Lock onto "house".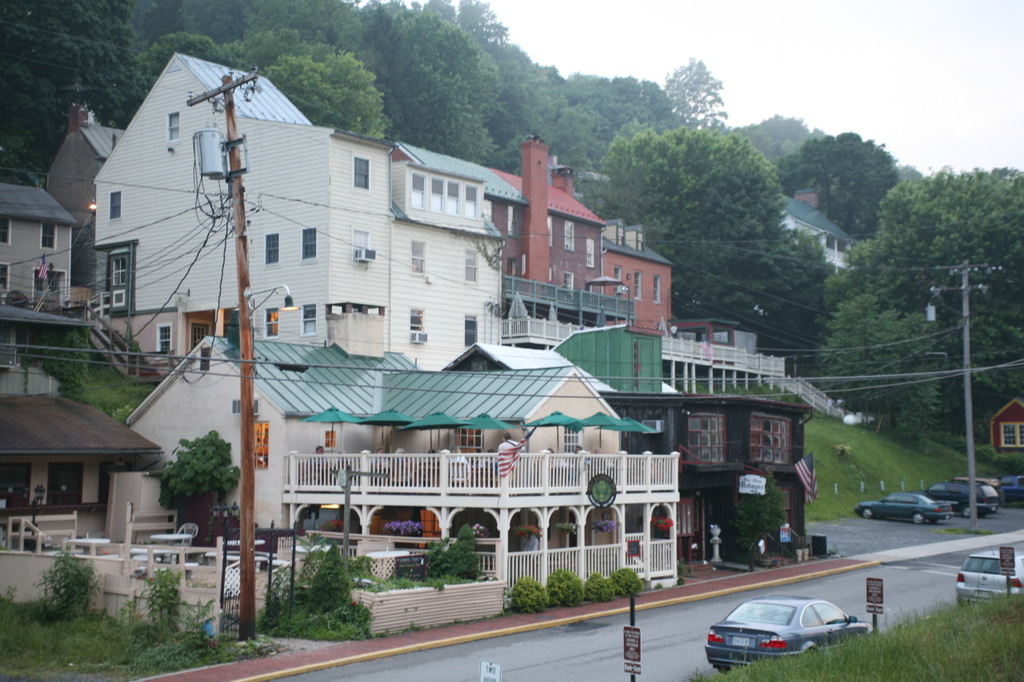
Locked: 0, 182, 80, 313.
